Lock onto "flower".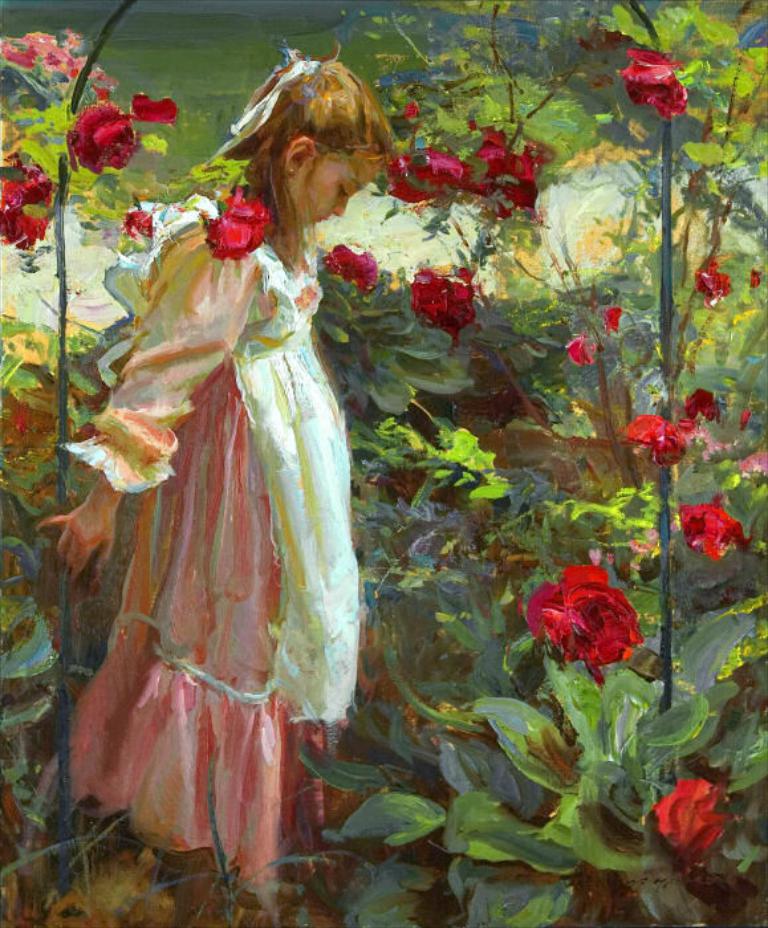
Locked: 734 443 767 492.
